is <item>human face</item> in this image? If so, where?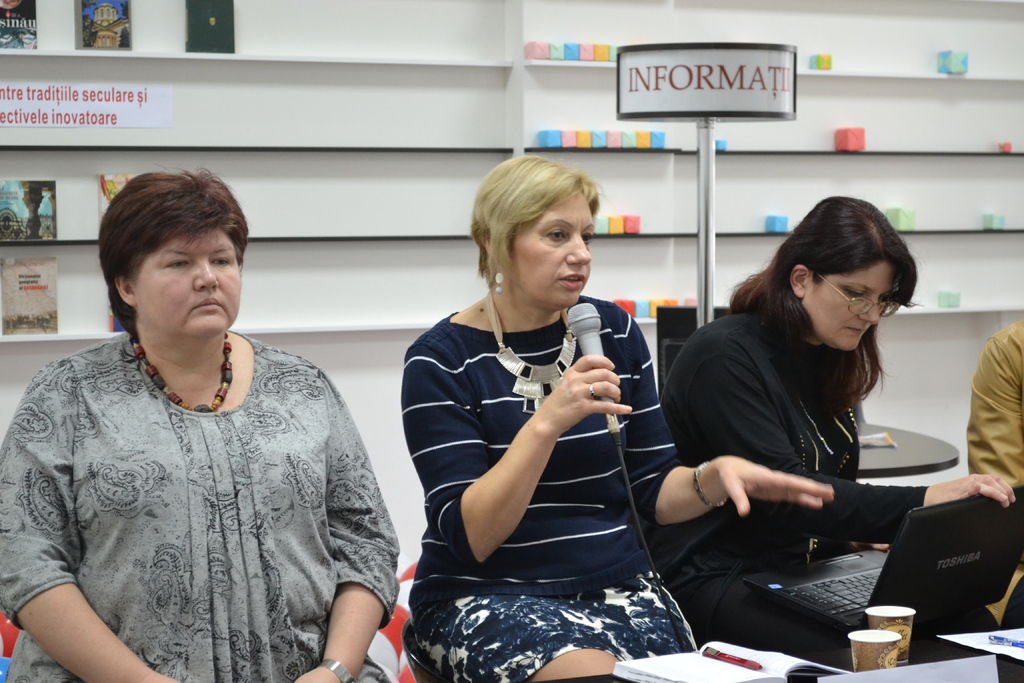
Yes, at (x1=806, y1=267, x2=902, y2=354).
